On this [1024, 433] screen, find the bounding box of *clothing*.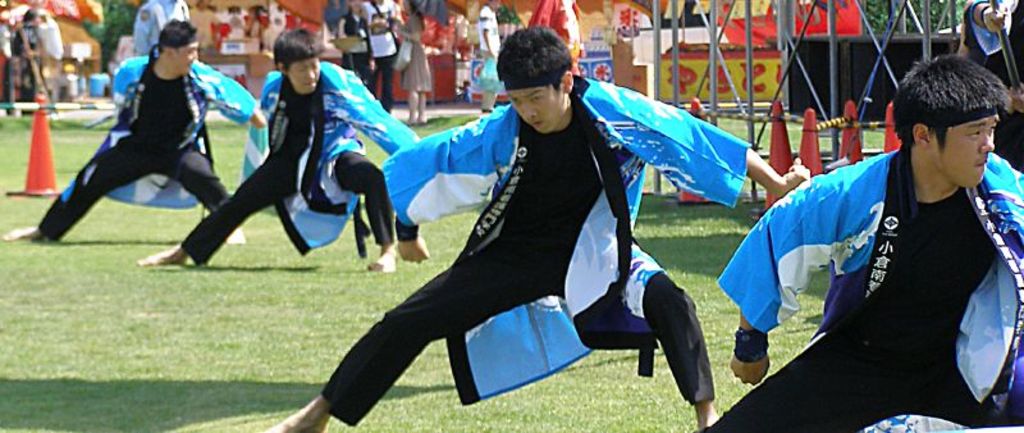
Bounding box: pyautogui.locateOnScreen(179, 53, 426, 269).
